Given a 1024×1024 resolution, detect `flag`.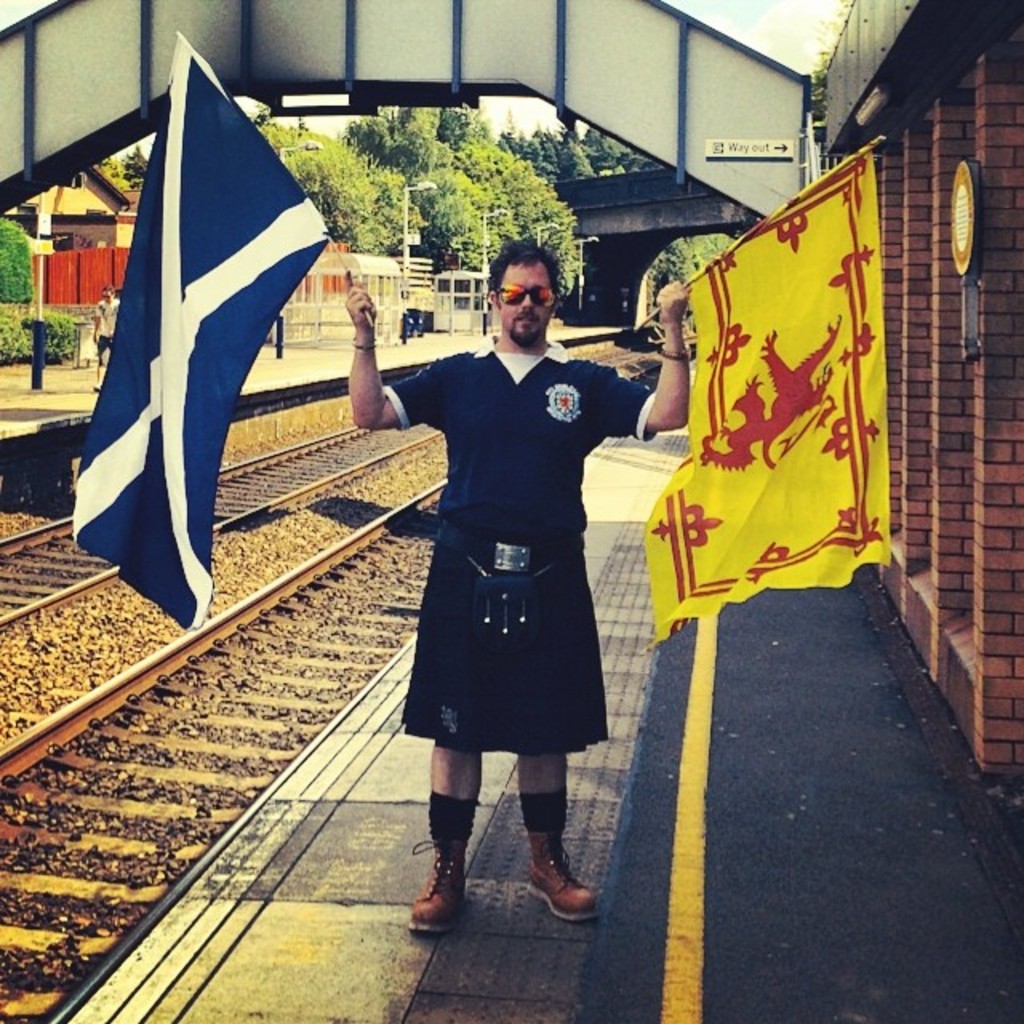
l=74, t=27, r=336, b=611.
